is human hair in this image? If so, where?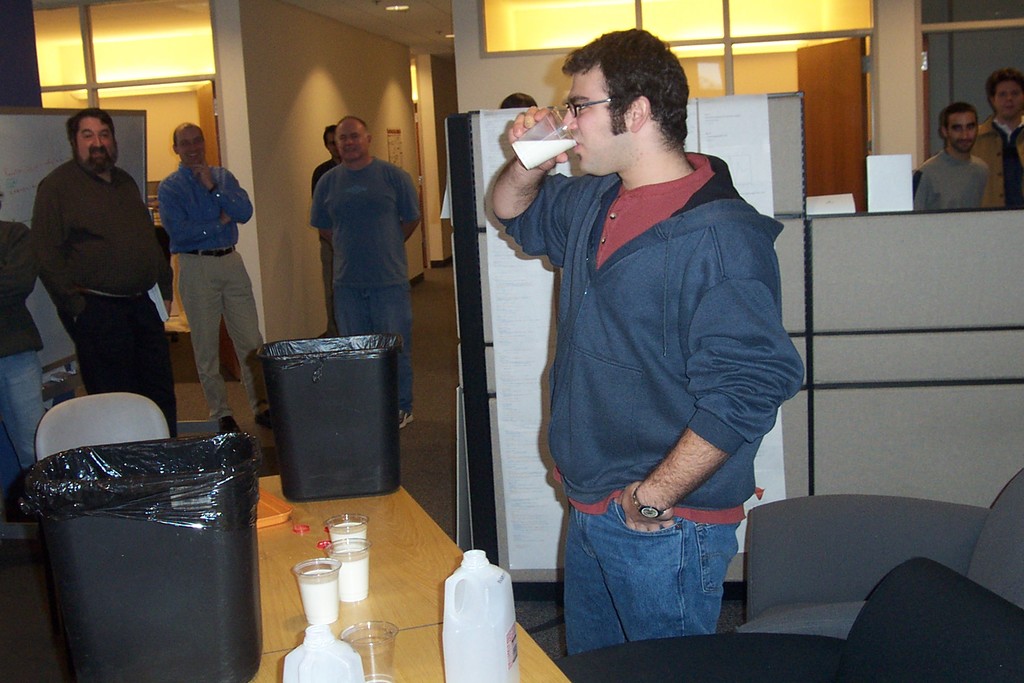
Yes, at 66 108 117 153.
